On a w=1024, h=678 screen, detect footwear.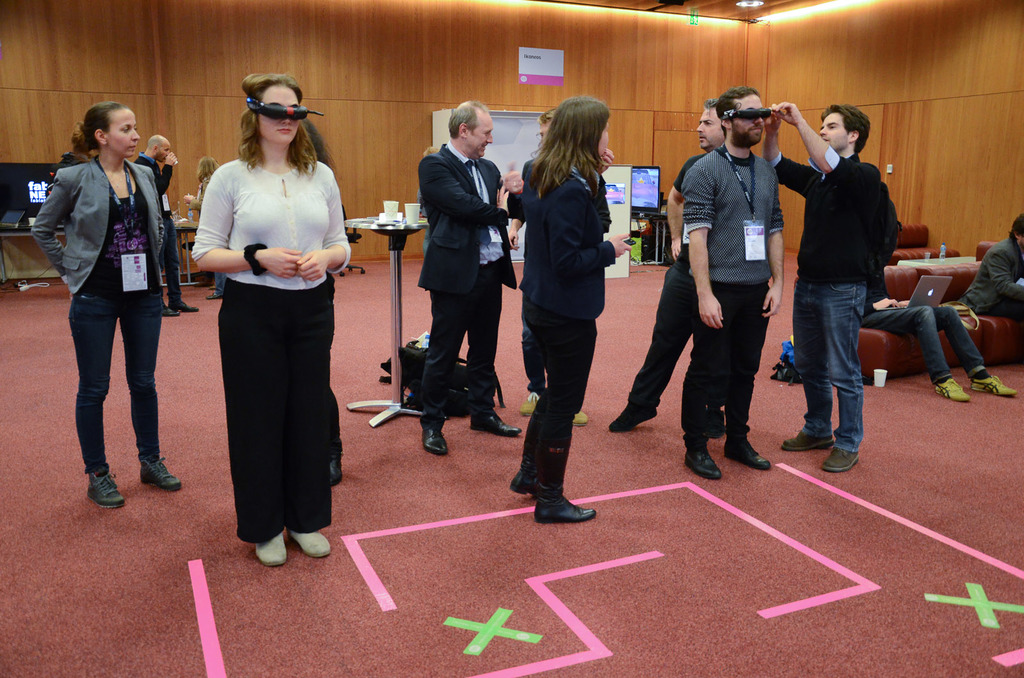
x1=724, y1=433, x2=771, y2=473.
